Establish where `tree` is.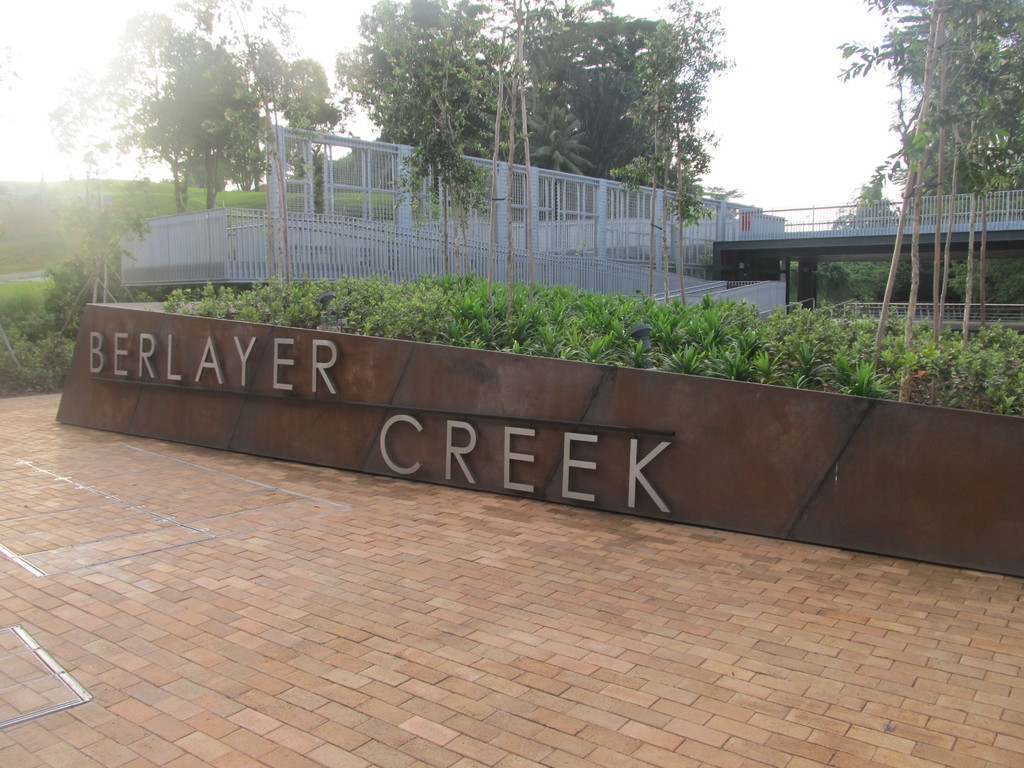
Established at BBox(36, 0, 230, 212).
